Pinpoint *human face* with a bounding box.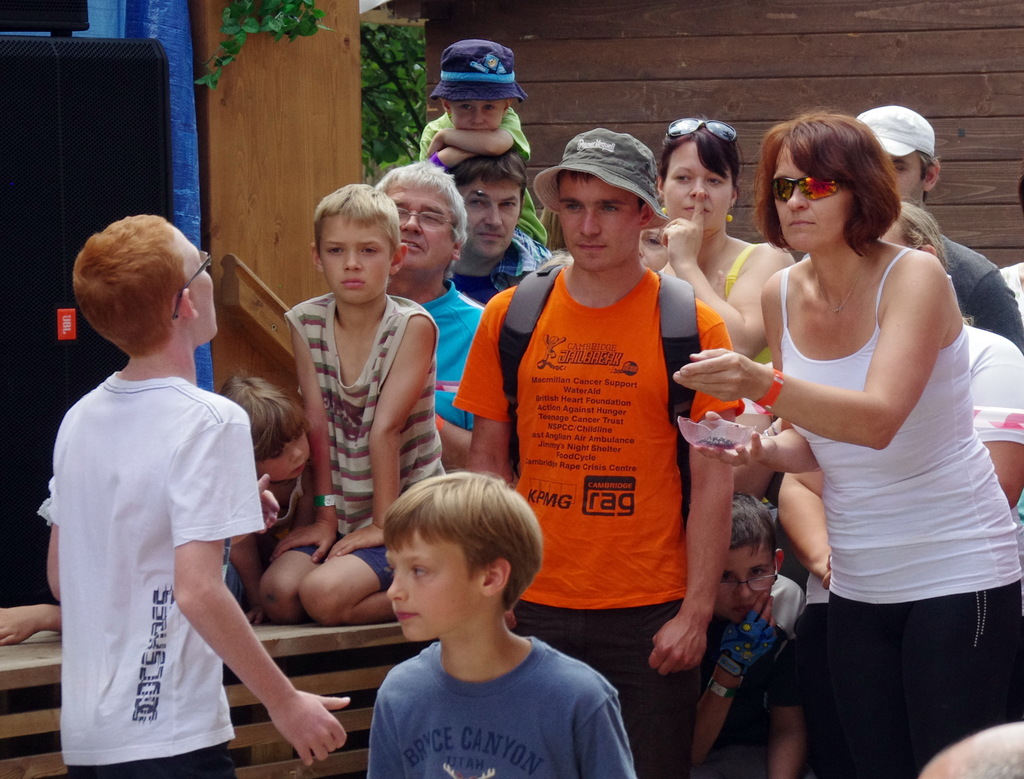
[168,225,226,330].
